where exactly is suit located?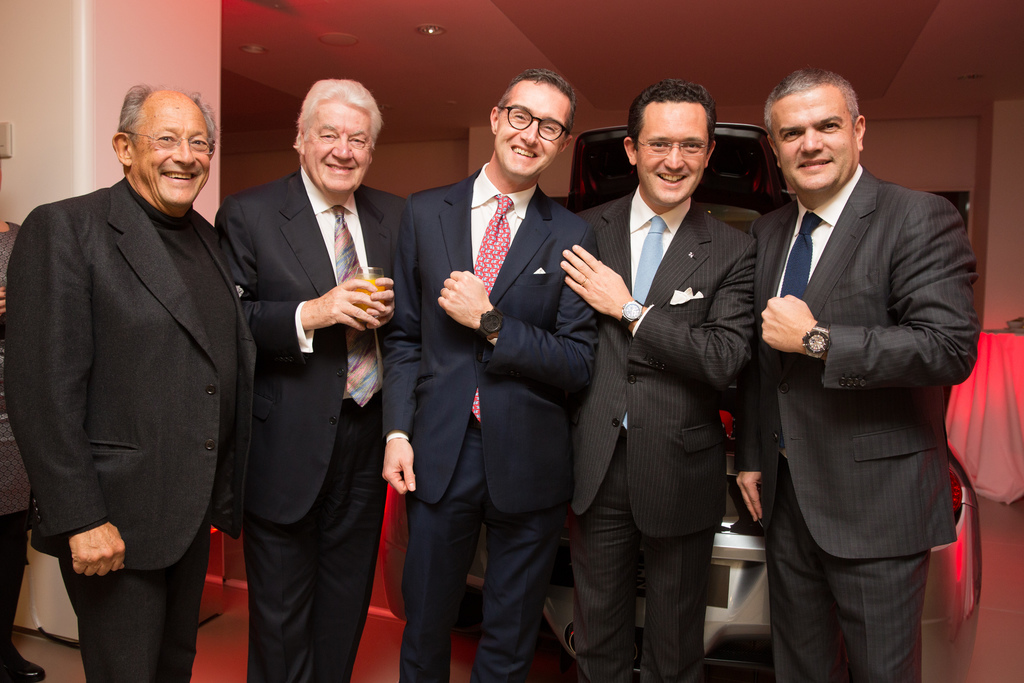
Its bounding box is select_region(572, 180, 756, 682).
